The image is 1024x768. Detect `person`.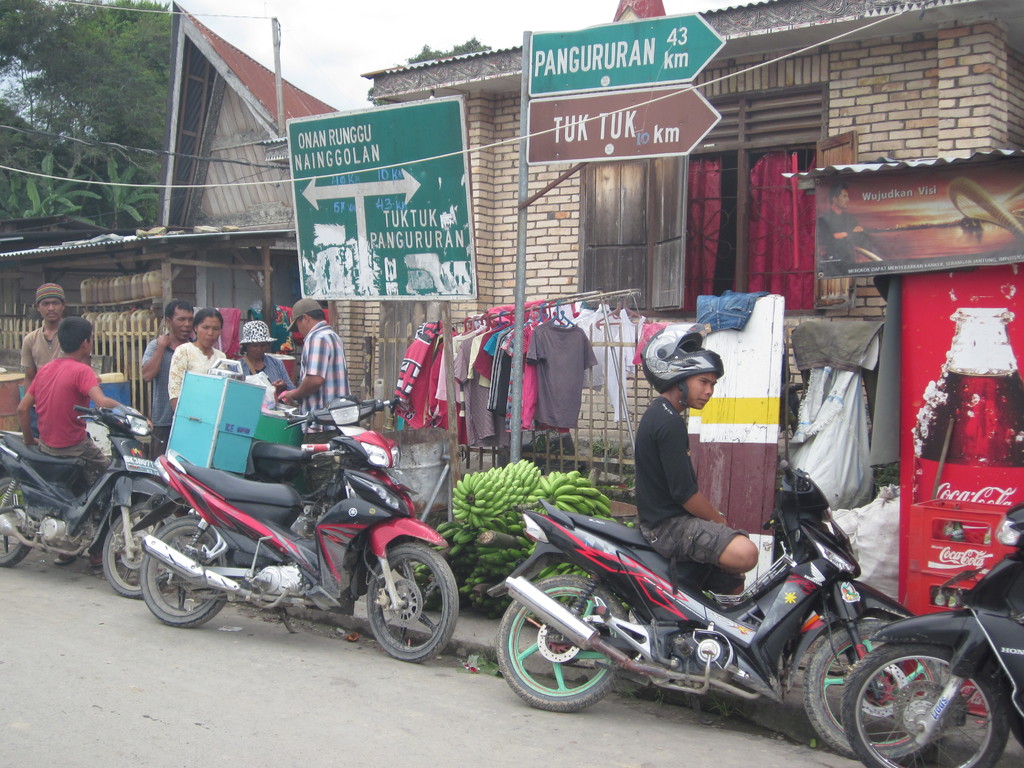
Detection: locate(18, 312, 125, 477).
